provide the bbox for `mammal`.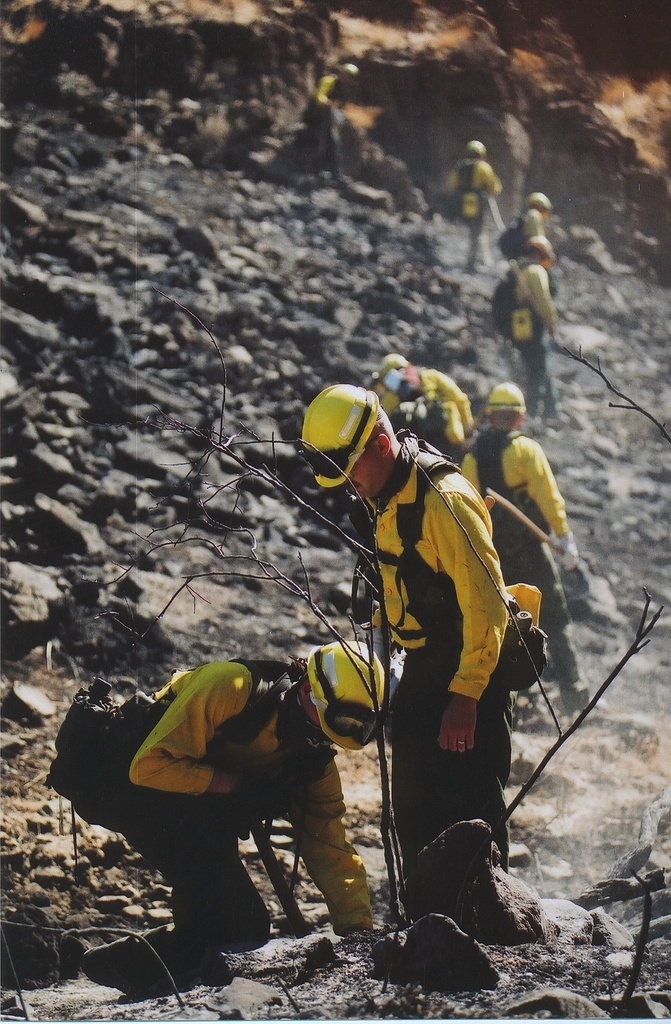
461:380:584:725.
